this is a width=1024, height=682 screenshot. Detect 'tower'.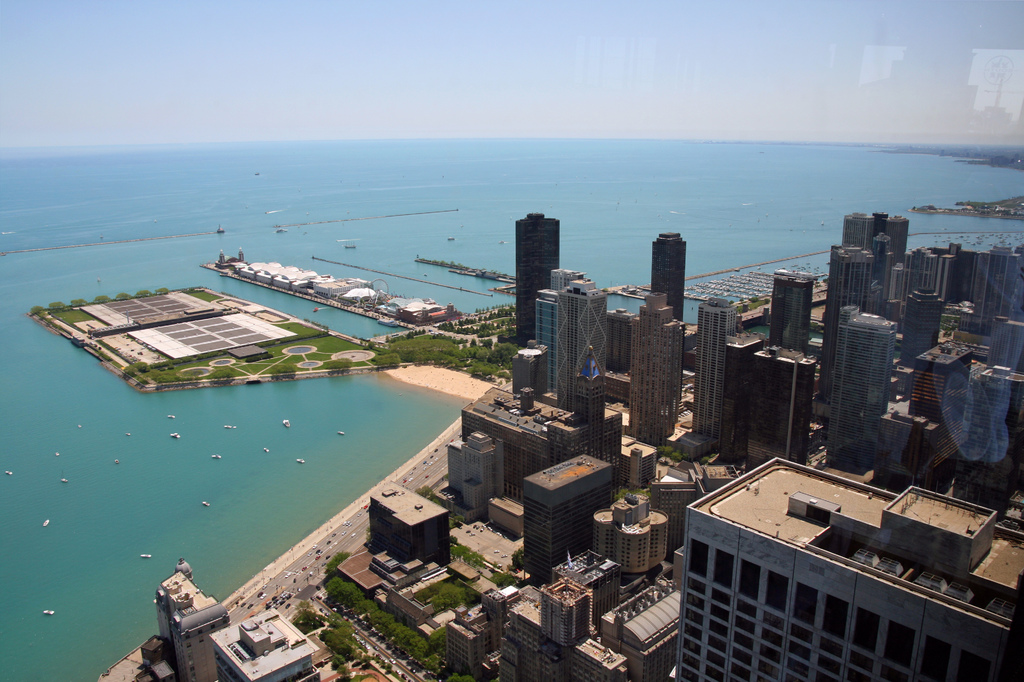
select_region(626, 293, 684, 446).
